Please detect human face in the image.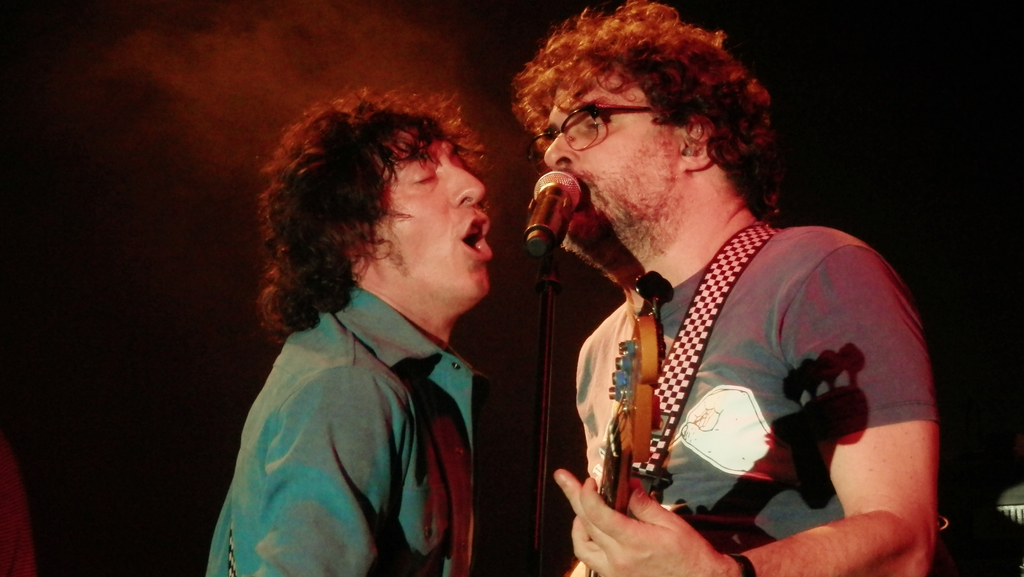
364, 136, 496, 304.
